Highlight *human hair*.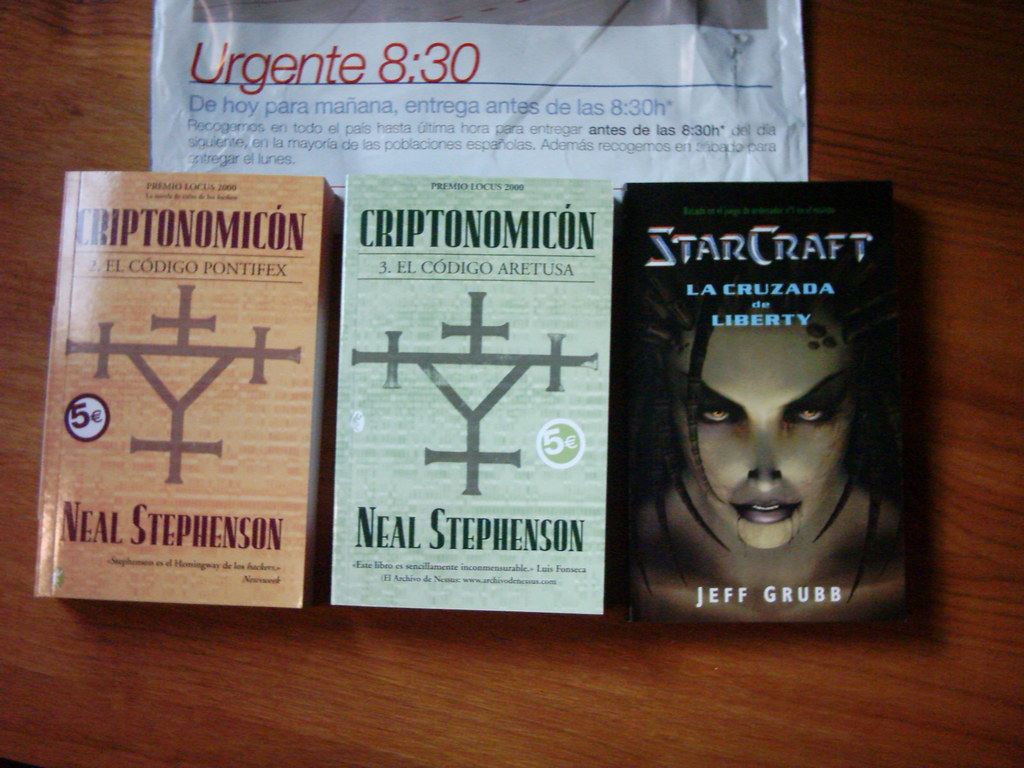
Highlighted region: select_region(608, 211, 919, 596).
